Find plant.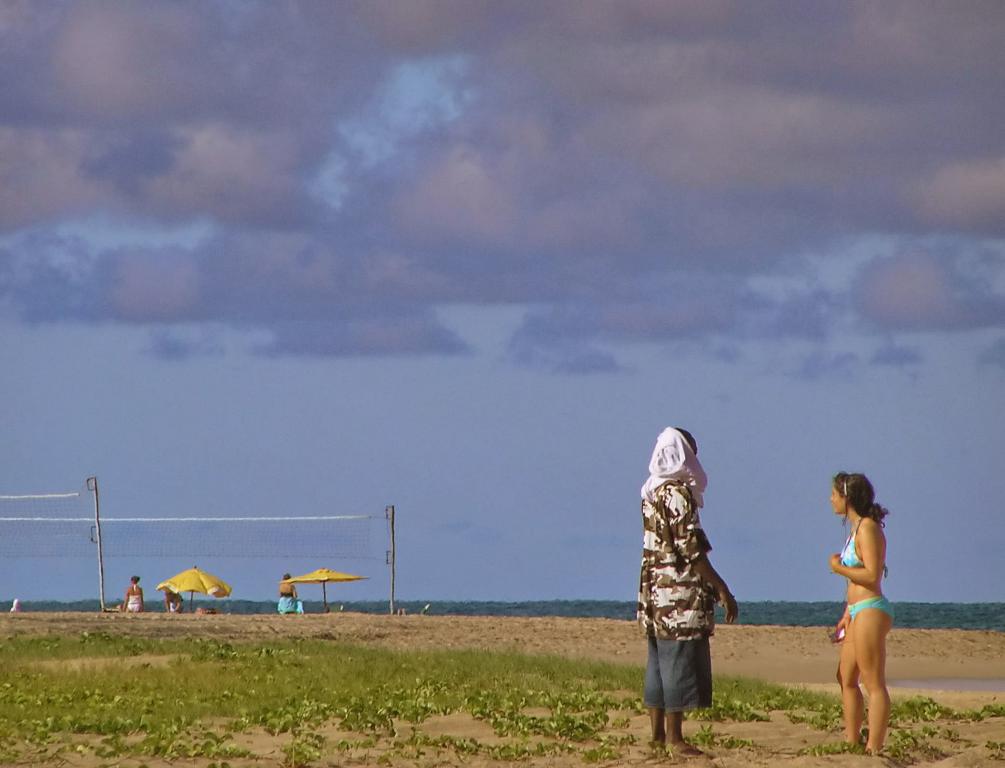
983,734,1004,766.
